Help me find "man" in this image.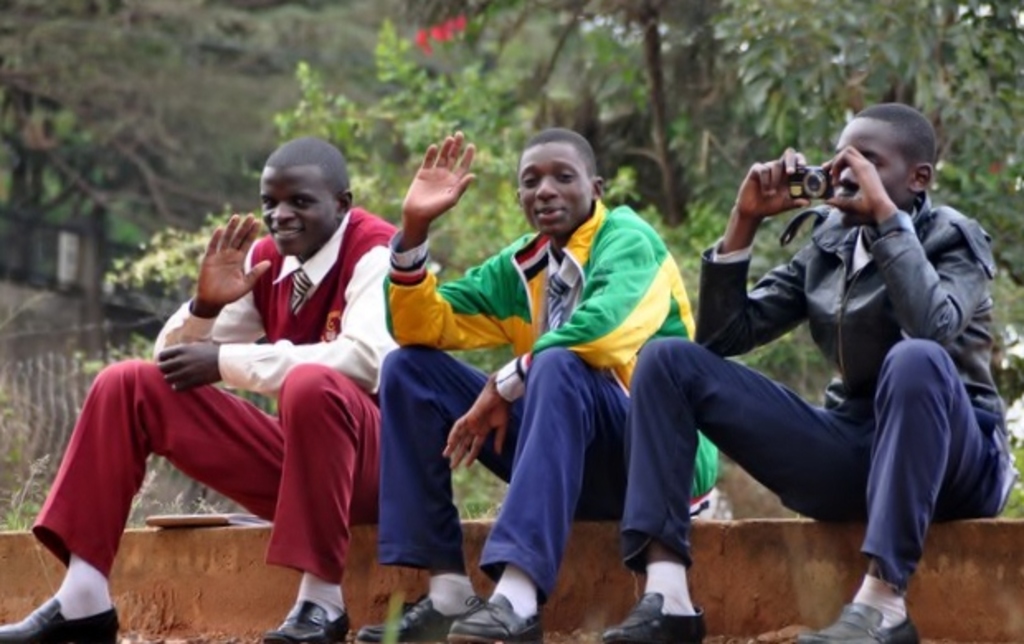
Found it: <bbox>360, 127, 727, 642</bbox>.
